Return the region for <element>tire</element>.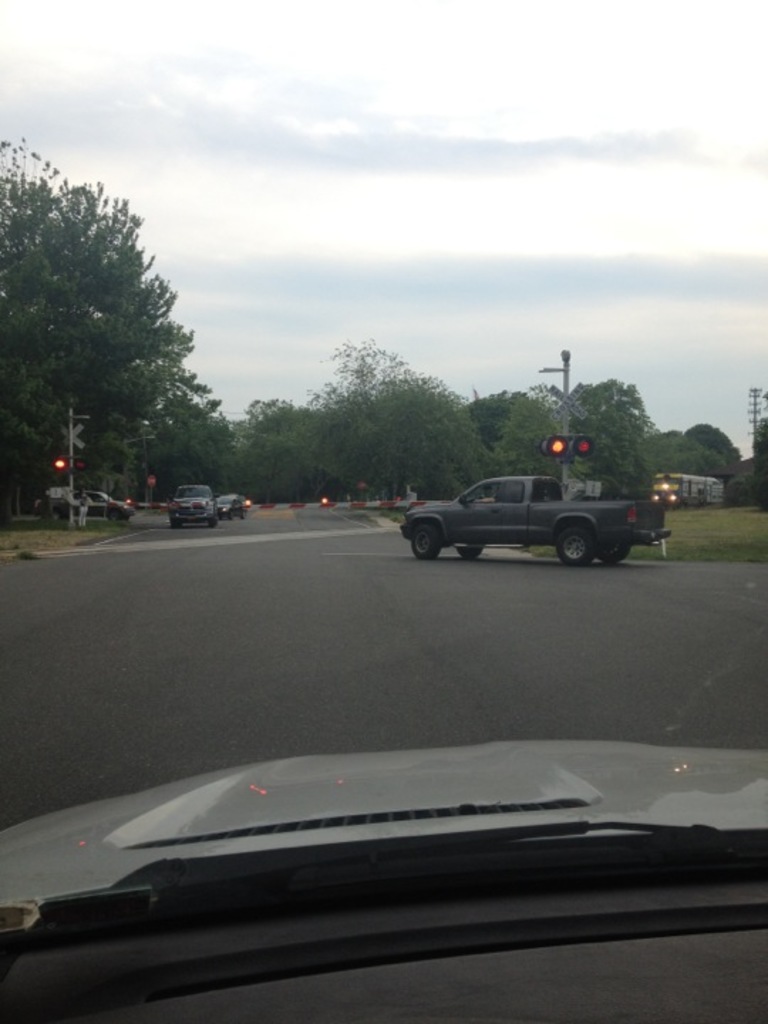
(455, 548, 482, 555).
